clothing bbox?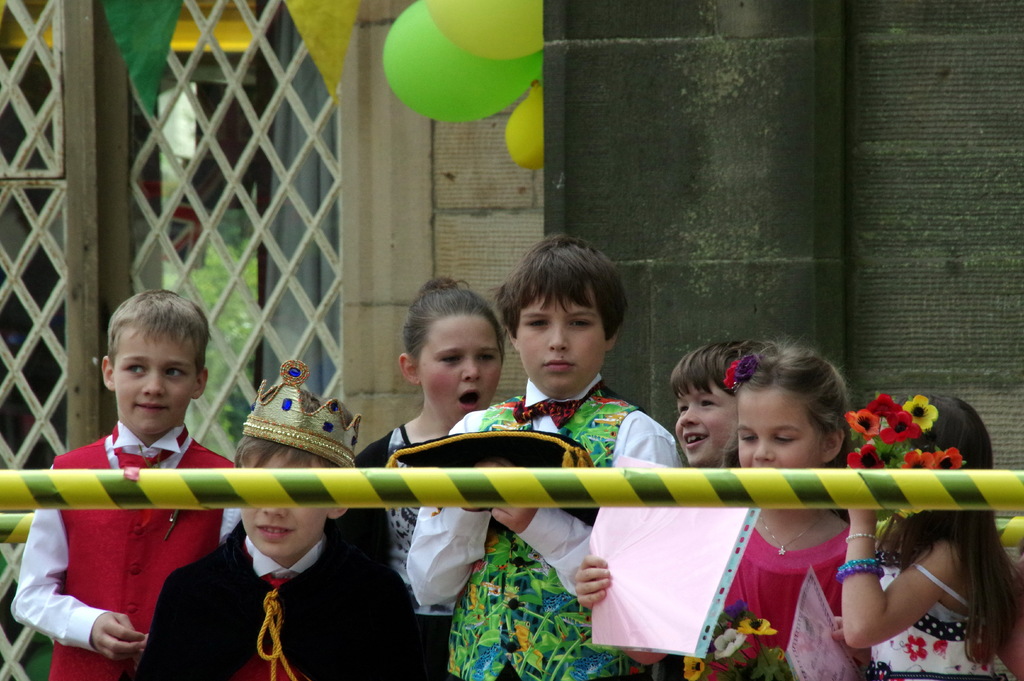
(left=402, top=372, right=687, bottom=680)
